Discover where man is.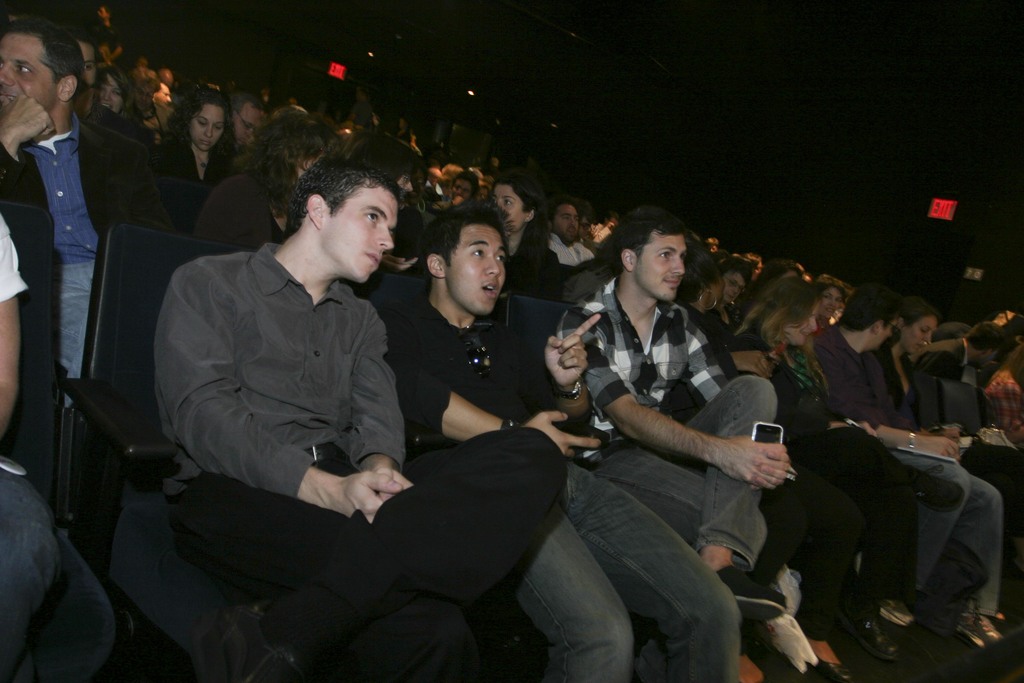
Discovered at rect(223, 85, 275, 181).
